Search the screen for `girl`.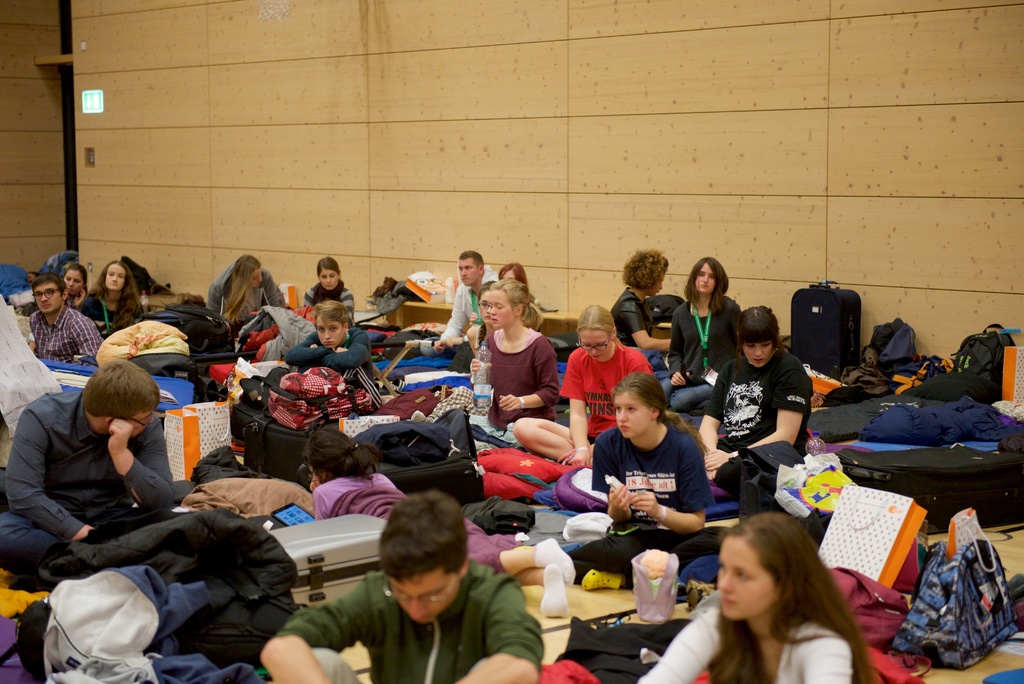
Found at box=[84, 259, 144, 337].
